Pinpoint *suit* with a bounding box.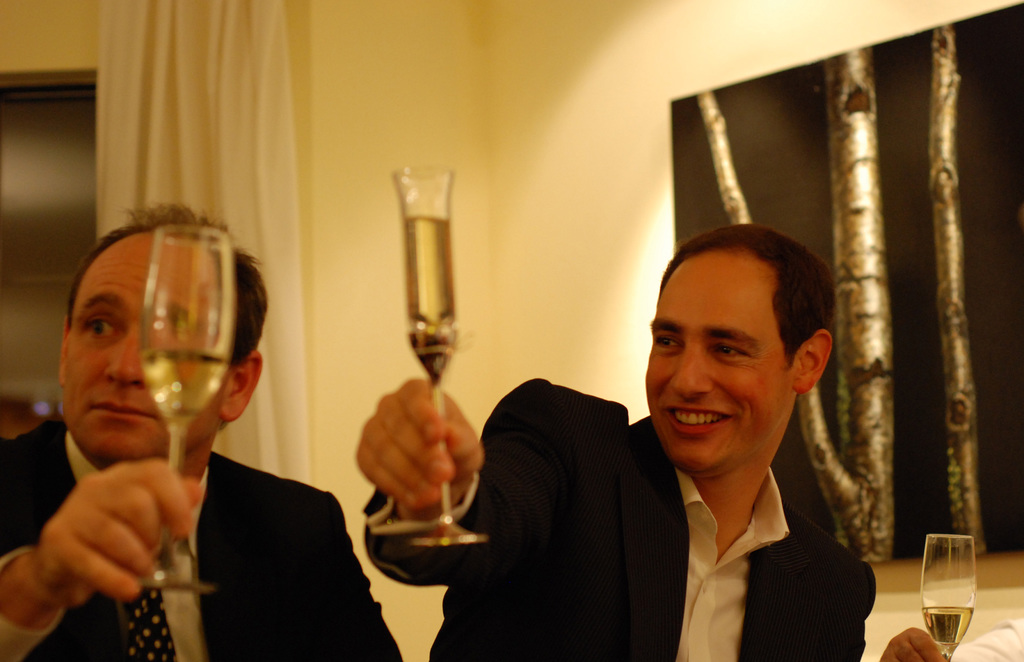
l=365, t=378, r=874, b=661.
